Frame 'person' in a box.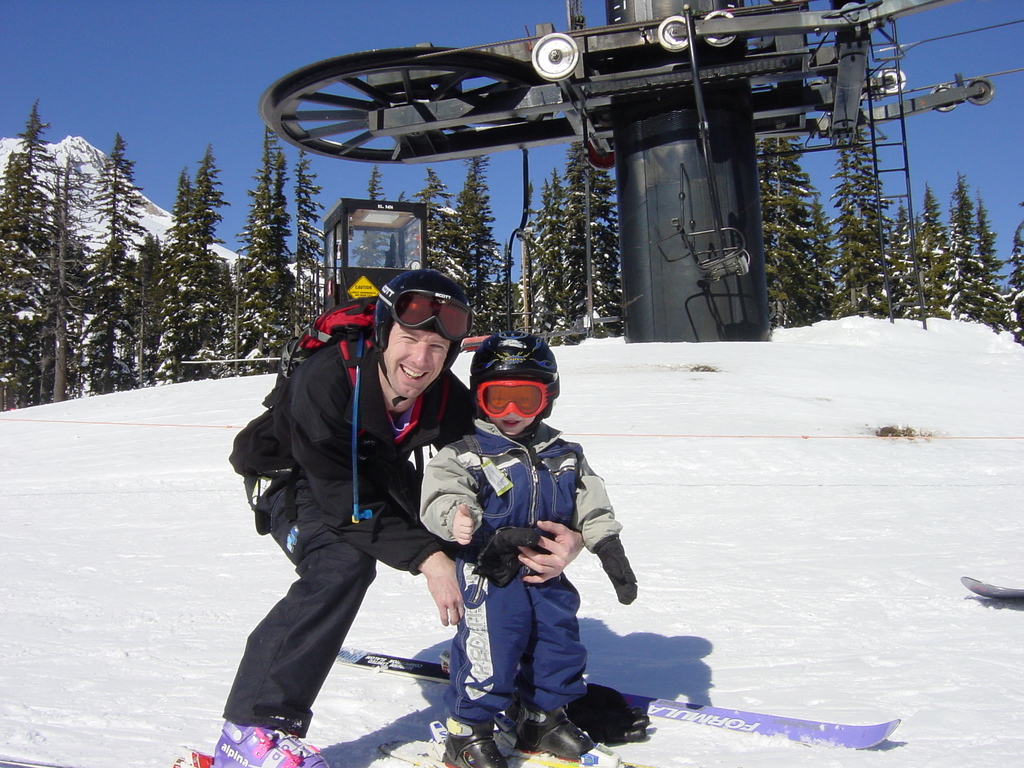
Rect(204, 268, 588, 767).
